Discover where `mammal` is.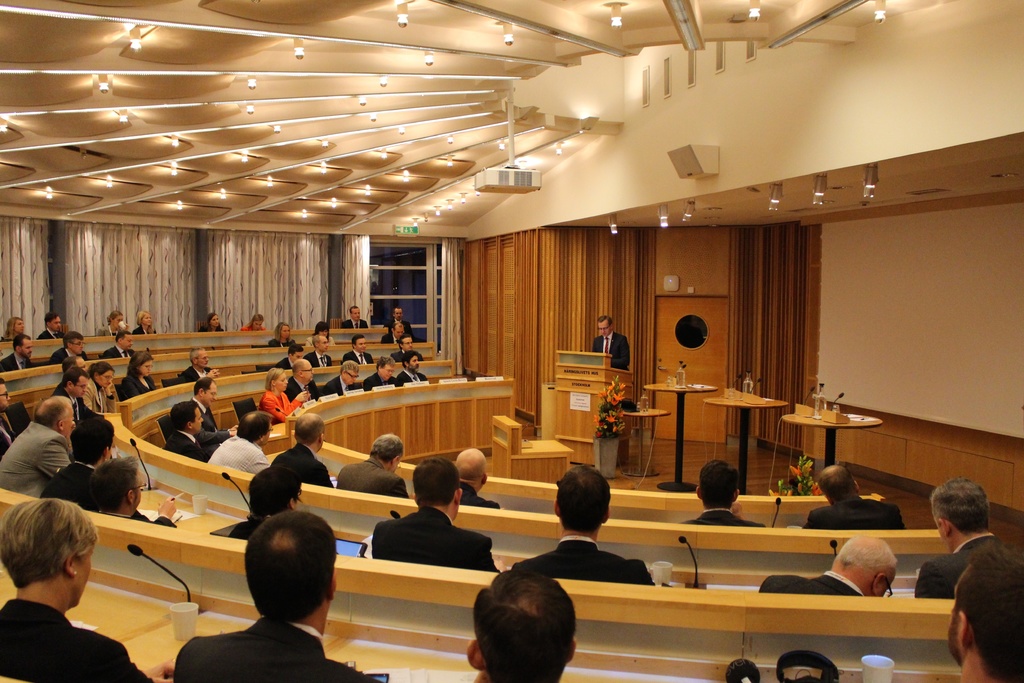
Discovered at x1=96 y1=310 x2=129 y2=336.
